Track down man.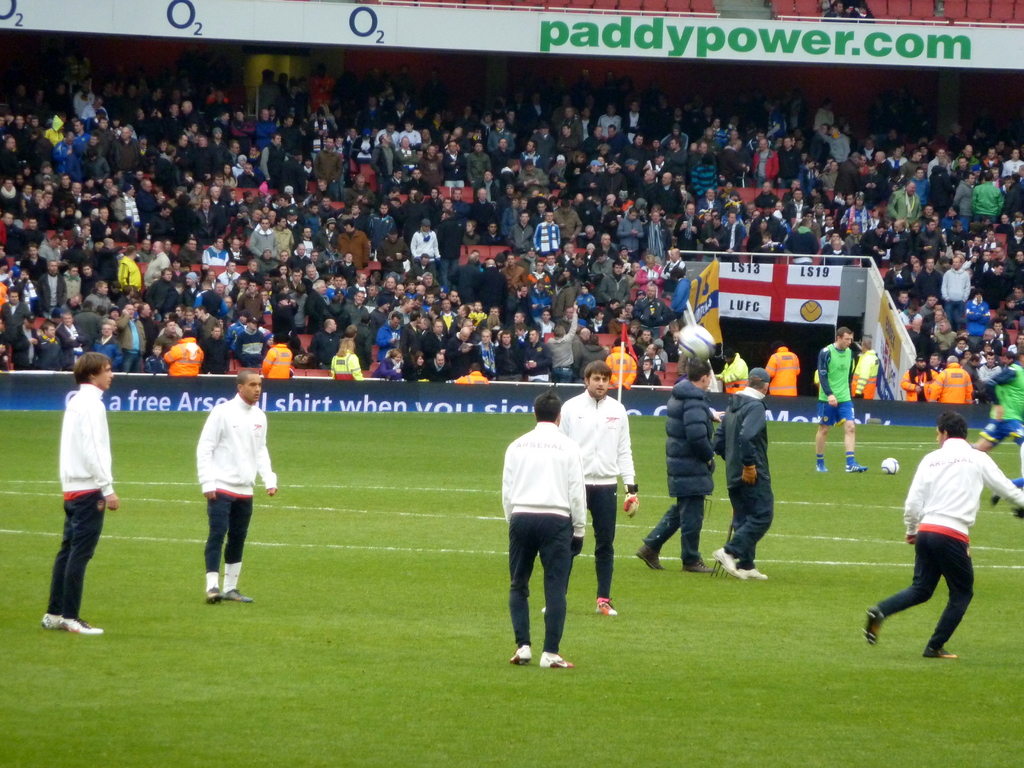
Tracked to rect(715, 362, 772, 574).
